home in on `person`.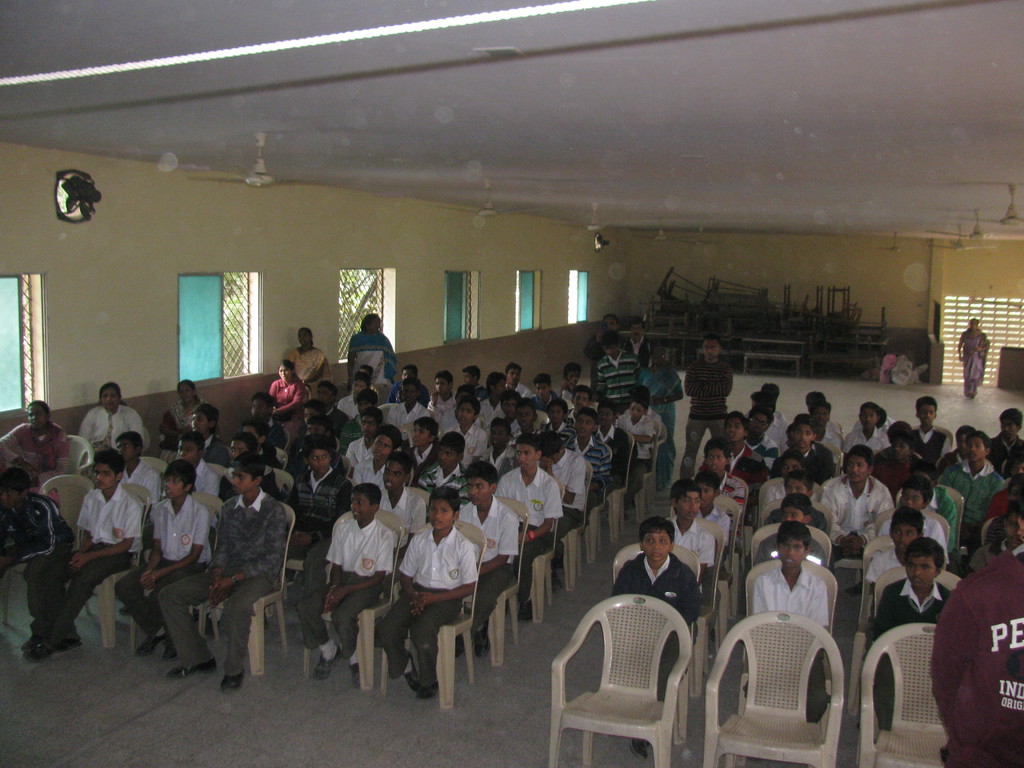
Homed in at box=[276, 442, 352, 589].
